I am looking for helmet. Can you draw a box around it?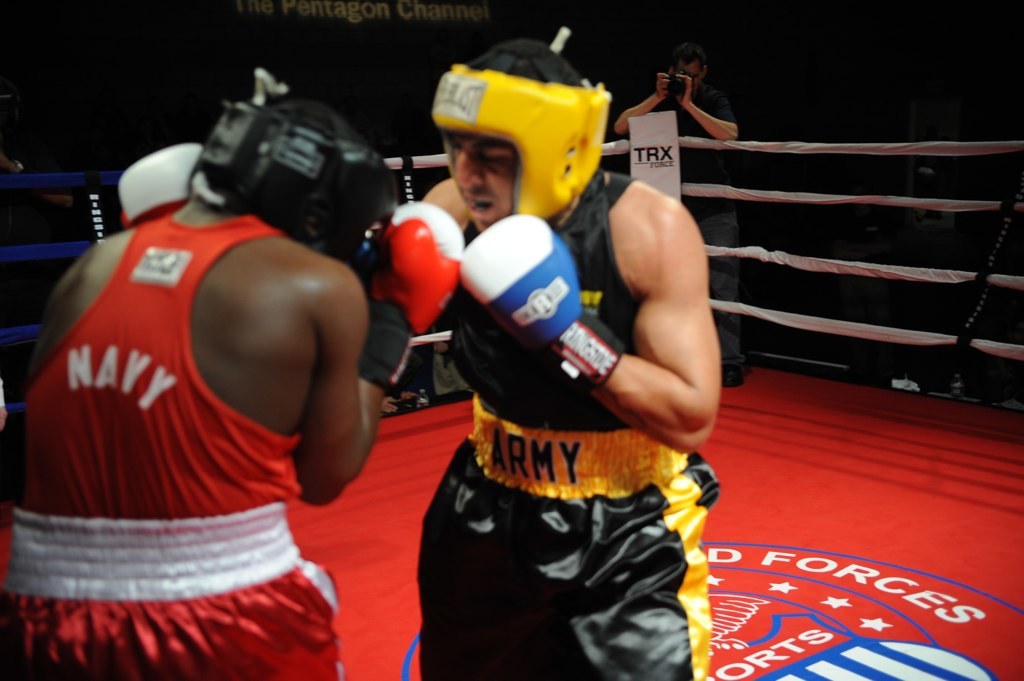
Sure, the bounding box is box=[185, 68, 396, 261].
